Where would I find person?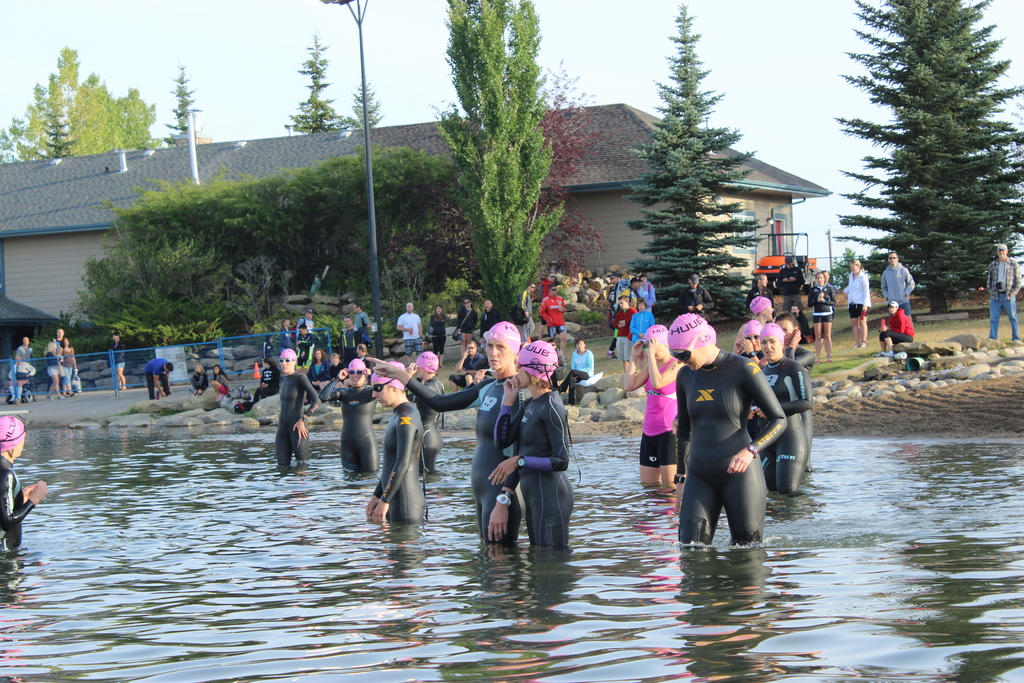
At box=[874, 300, 915, 367].
